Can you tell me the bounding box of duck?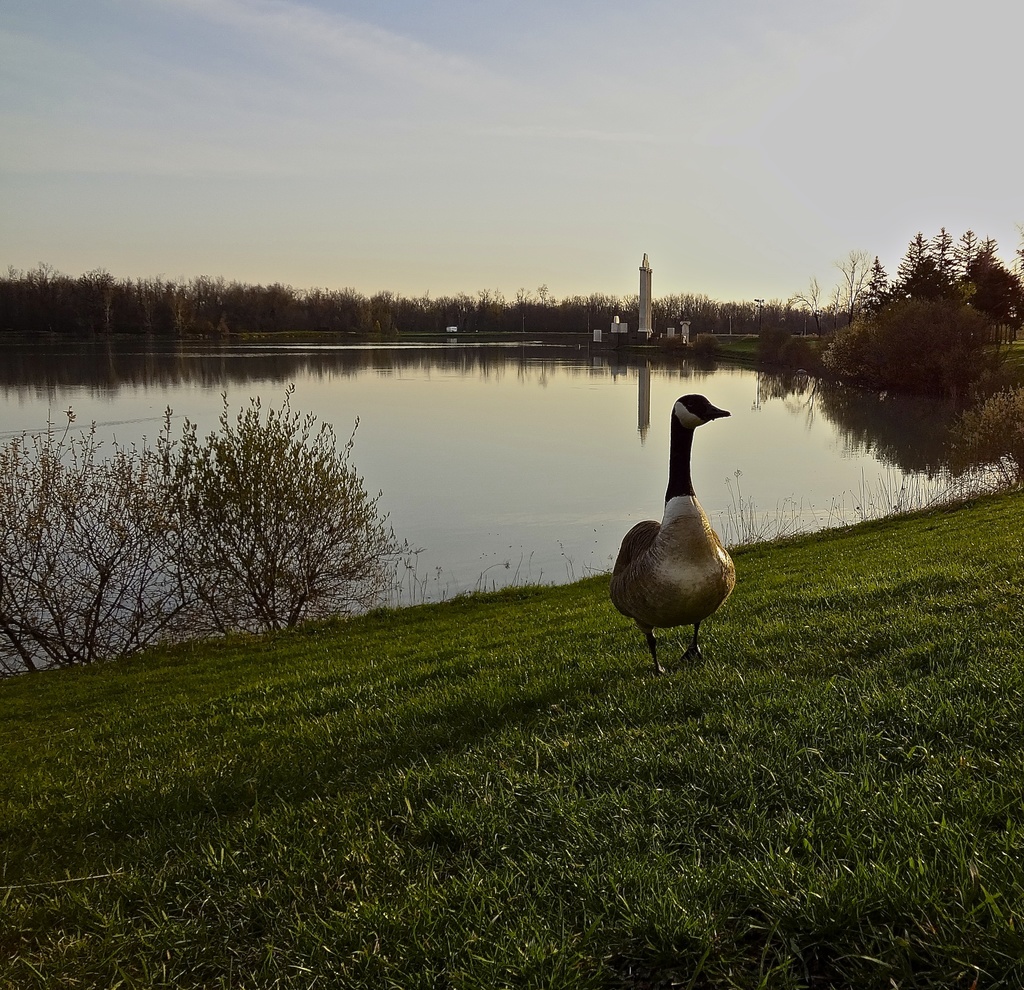
(604, 372, 749, 675).
